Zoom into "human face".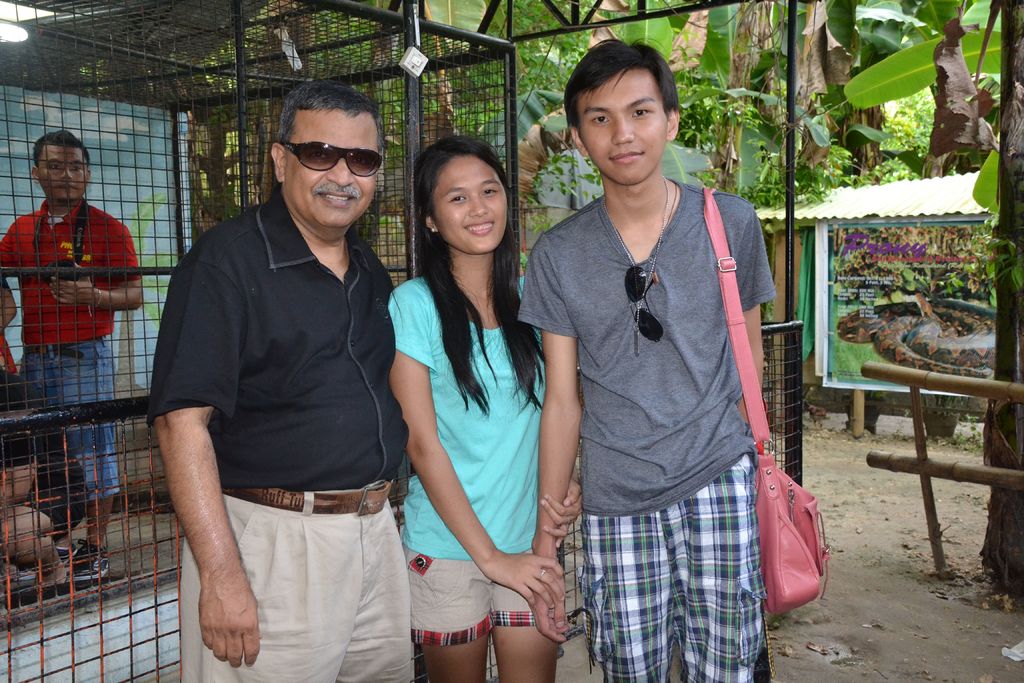
Zoom target: 579, 68, 673, 186.
